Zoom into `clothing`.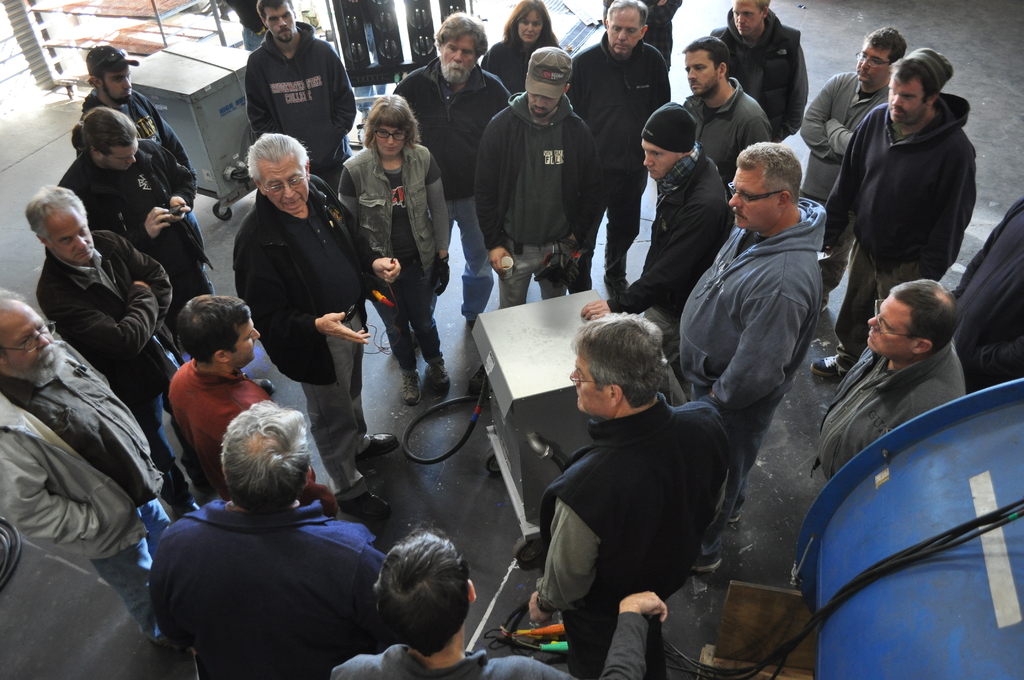
Zoom target: bbox=(798, 70, 886, 196).
